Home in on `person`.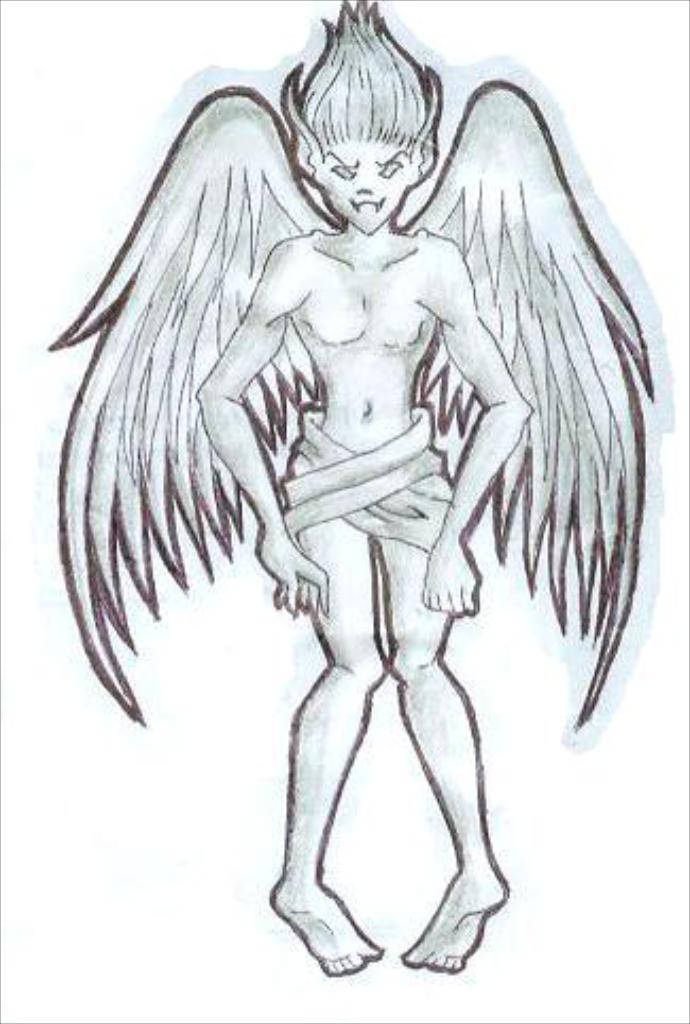
Homed in at region(85, 40, 635, 982).
